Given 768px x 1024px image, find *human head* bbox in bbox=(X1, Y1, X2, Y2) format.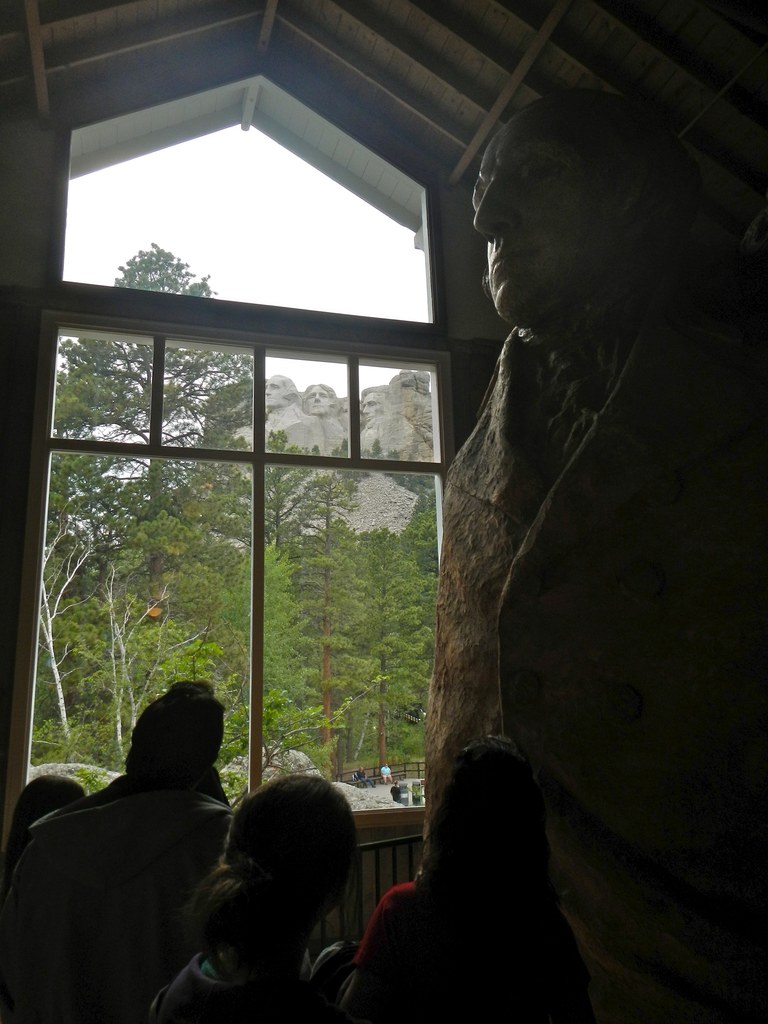
bbox=(451, 89, 703, 319).
